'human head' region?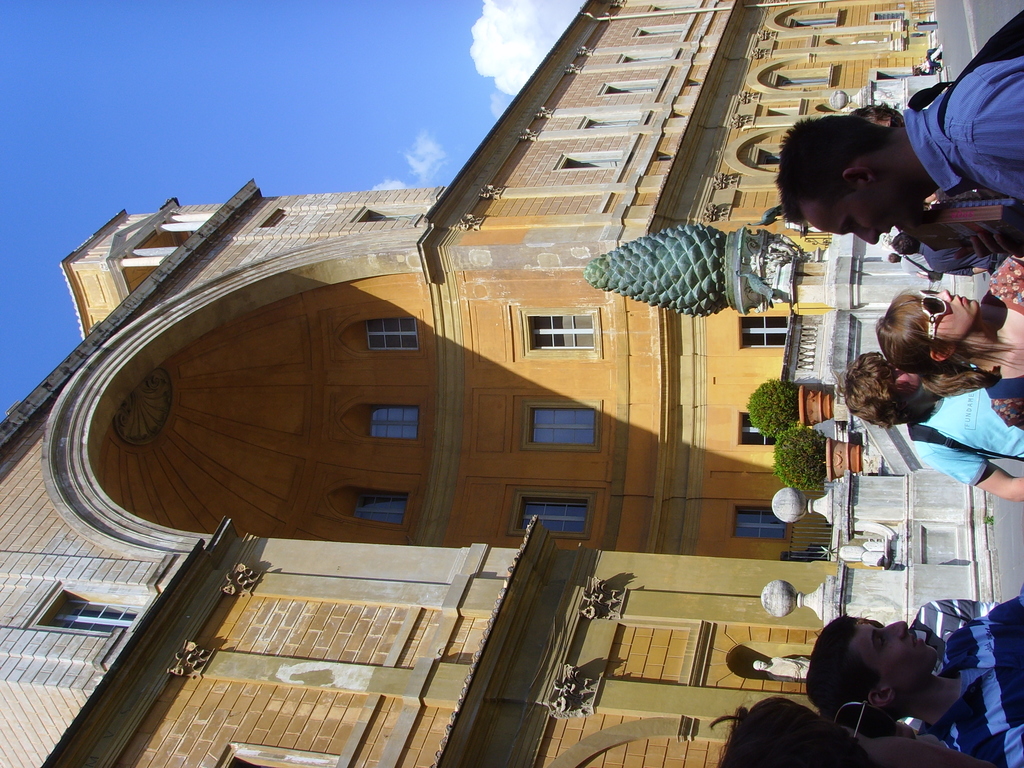
[754, 655, 768, 669]
